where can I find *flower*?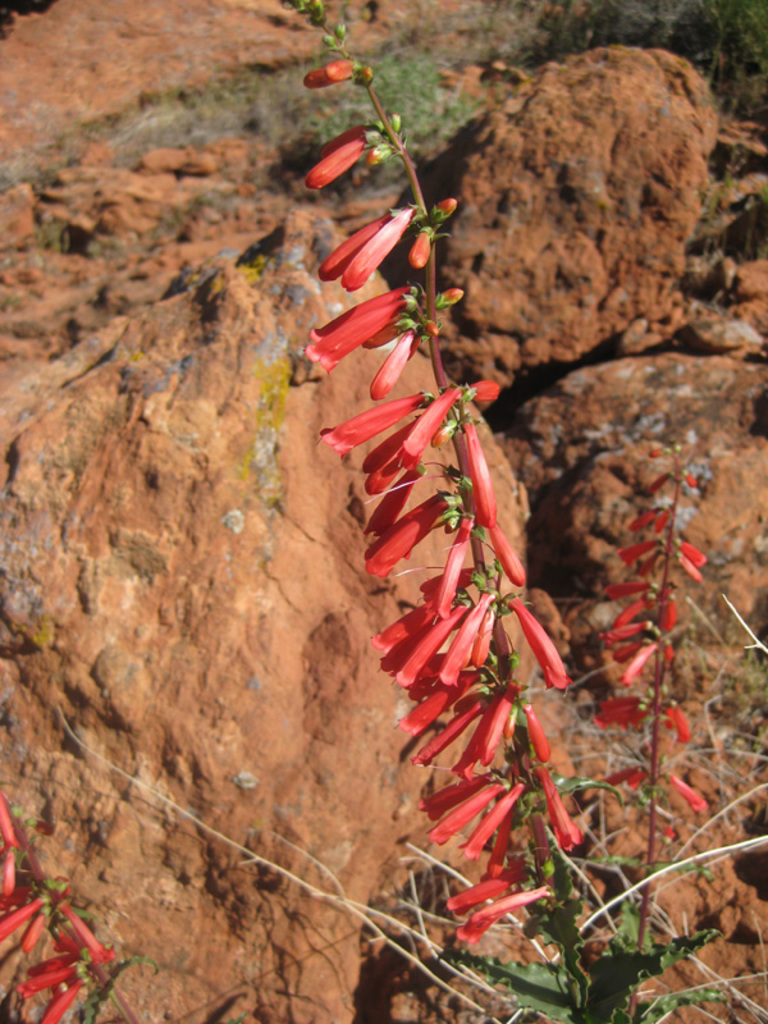
You can find it at [x1=596, y1=768, x2=640, y2=792].
